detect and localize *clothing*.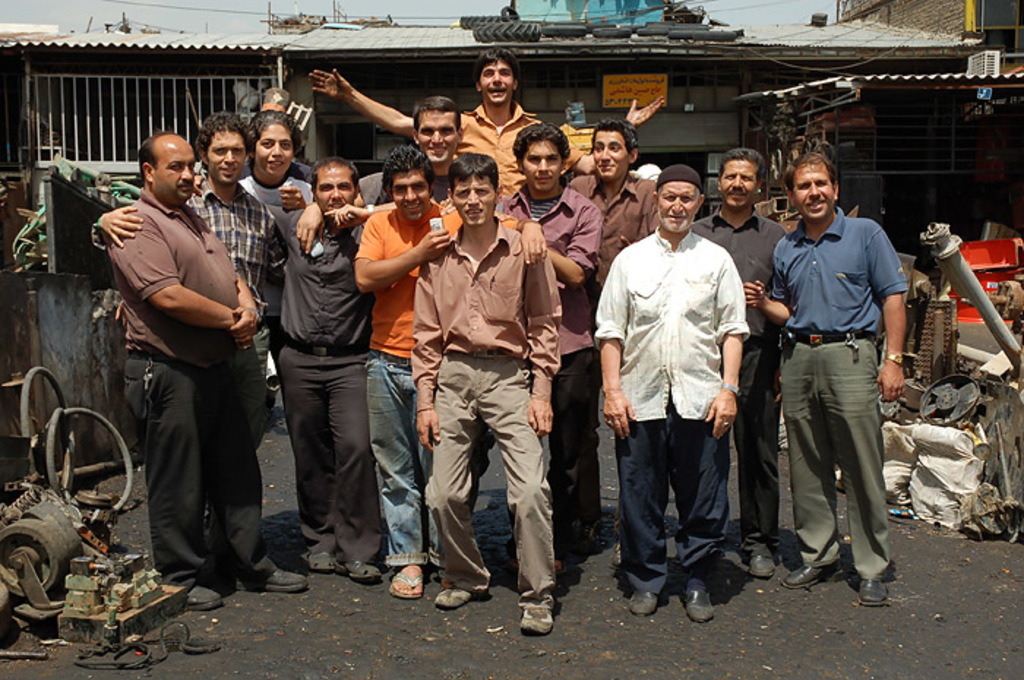
Localized at x1=696 y1=209 x2=796 y2=532.
